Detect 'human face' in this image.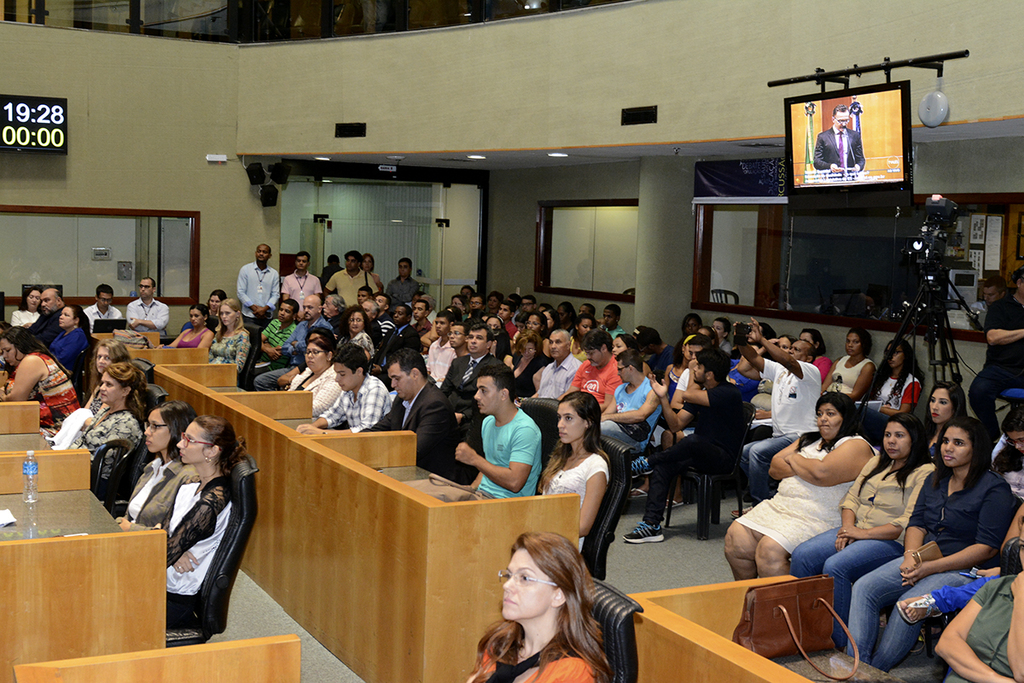
Detection: {"left": 715, "top": 324, "right": 729, "bottom": 335}.
